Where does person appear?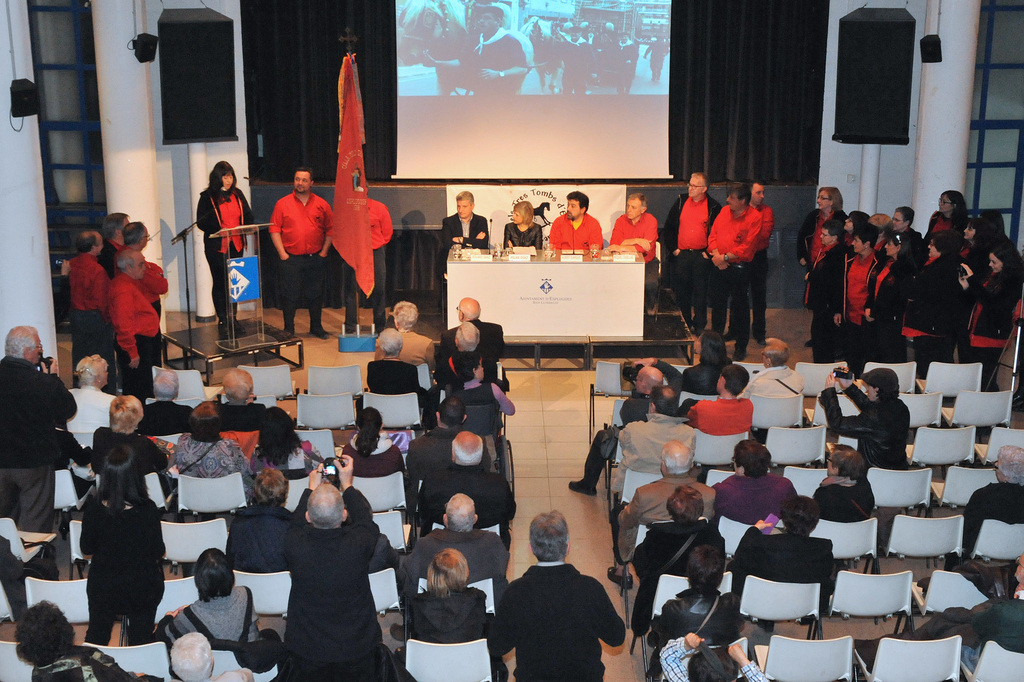
Appears at detection(98, 212, 132, 281).
